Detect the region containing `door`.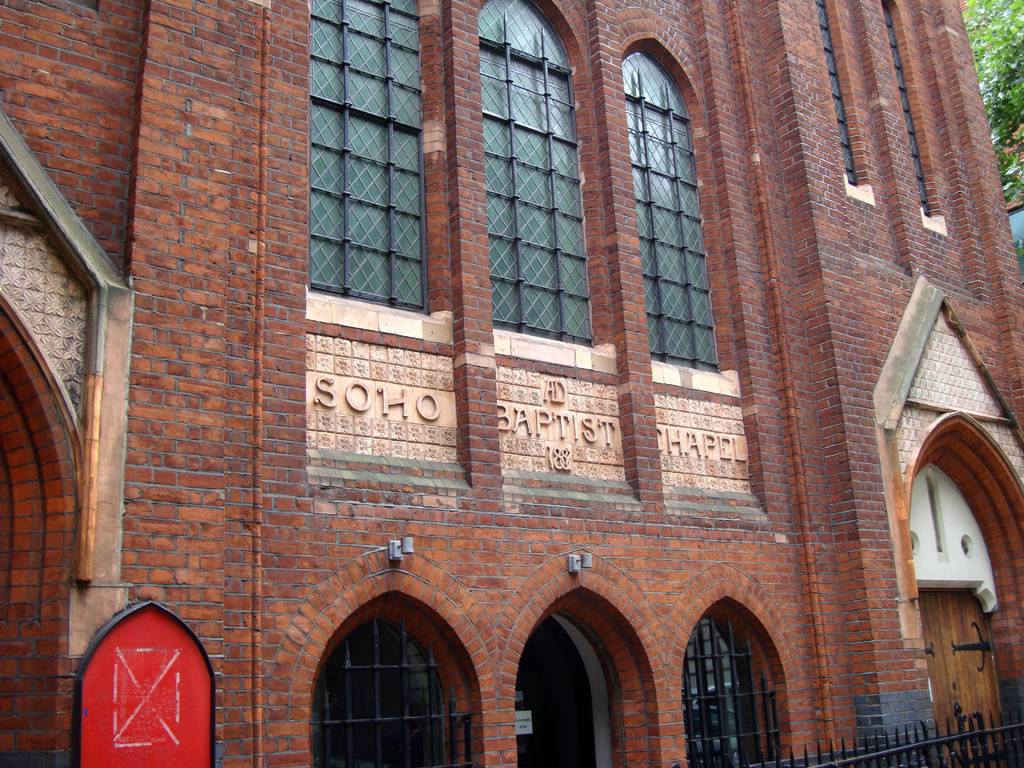
[920, 585, 1011, 767].
